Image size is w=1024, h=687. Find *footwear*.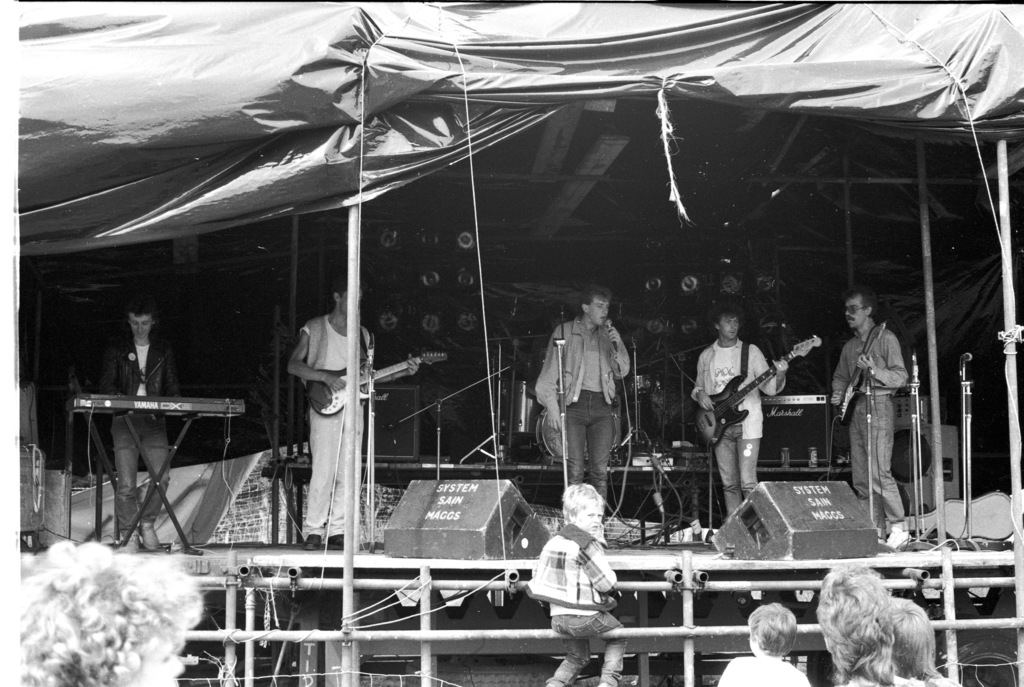
bbox=[120, 533, 141, 553].
